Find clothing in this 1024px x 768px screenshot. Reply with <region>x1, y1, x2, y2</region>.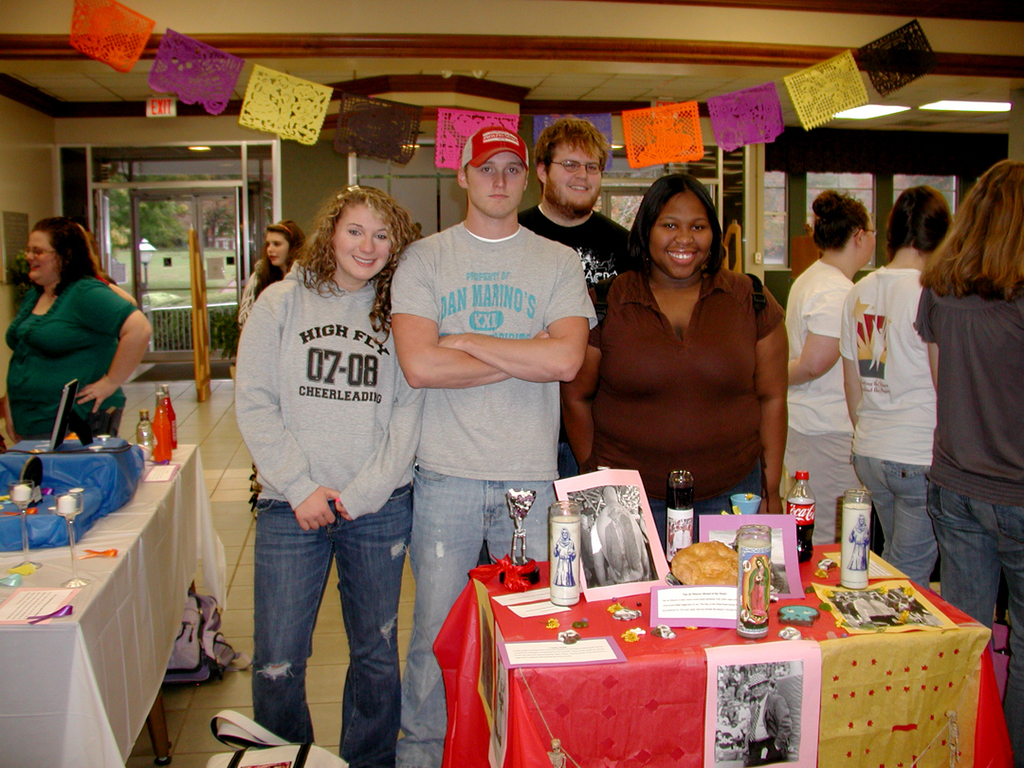
<region>234, 252, 424, 767</region>.
